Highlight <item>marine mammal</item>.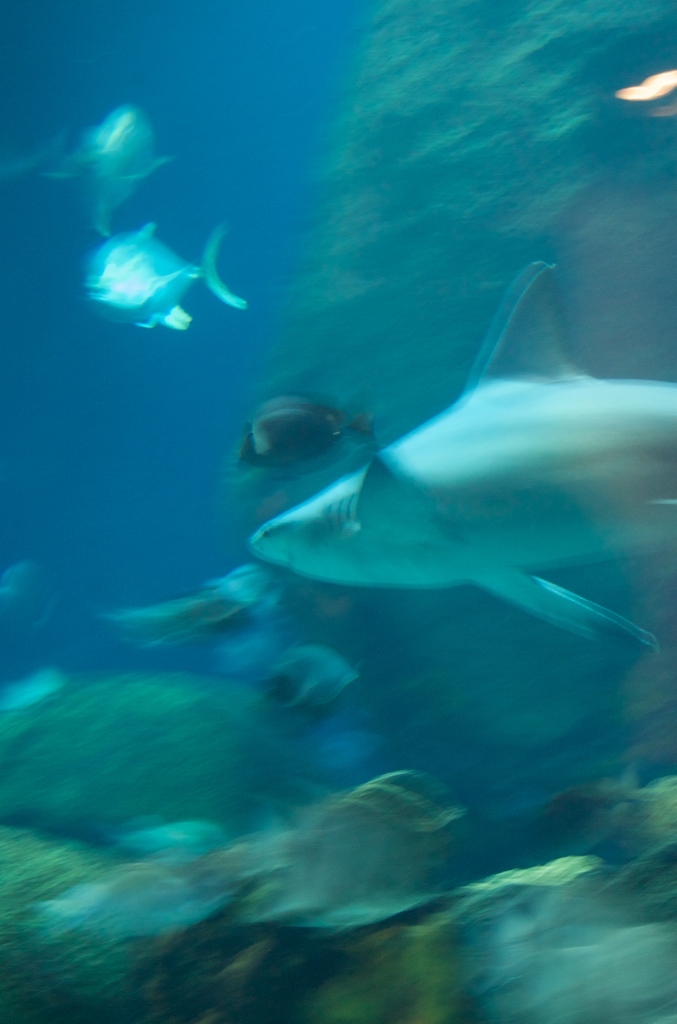
Highlighted region: [x1=245, y1=259, x2=670, y2=678].
